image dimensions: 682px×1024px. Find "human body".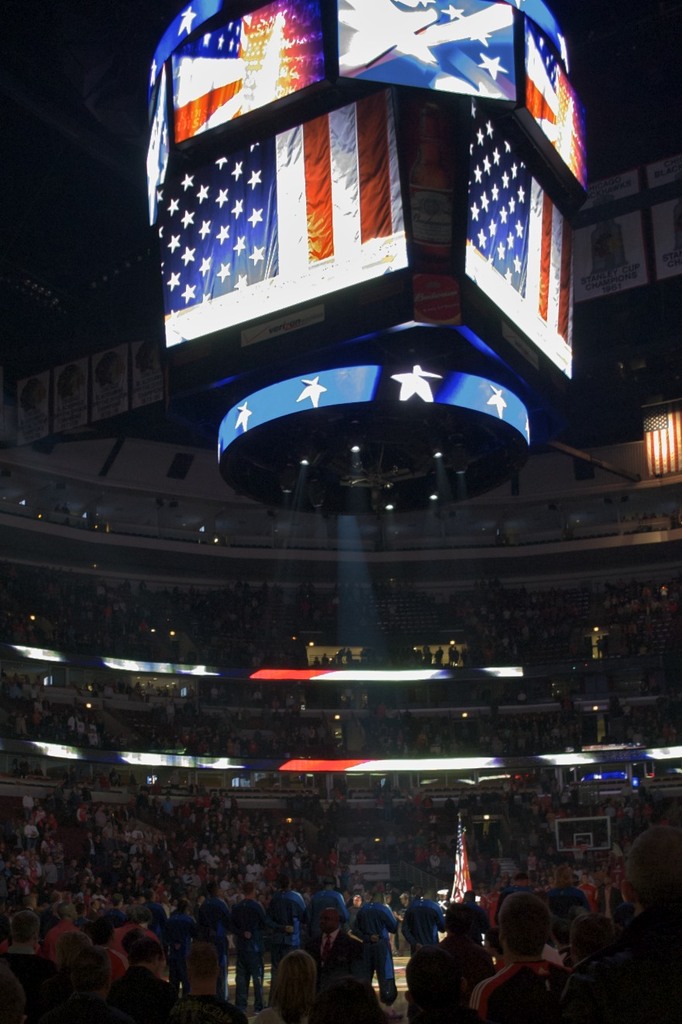
bbox=(576, 831, 681, 1008).
